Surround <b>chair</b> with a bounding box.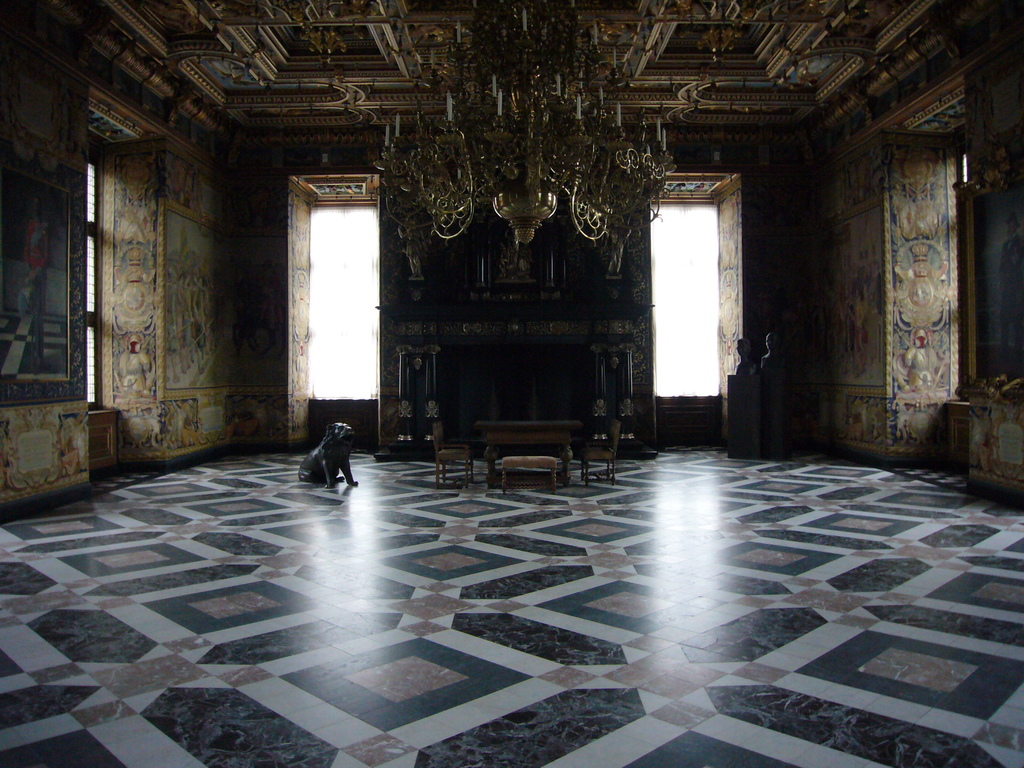
(435,423,477,486).
